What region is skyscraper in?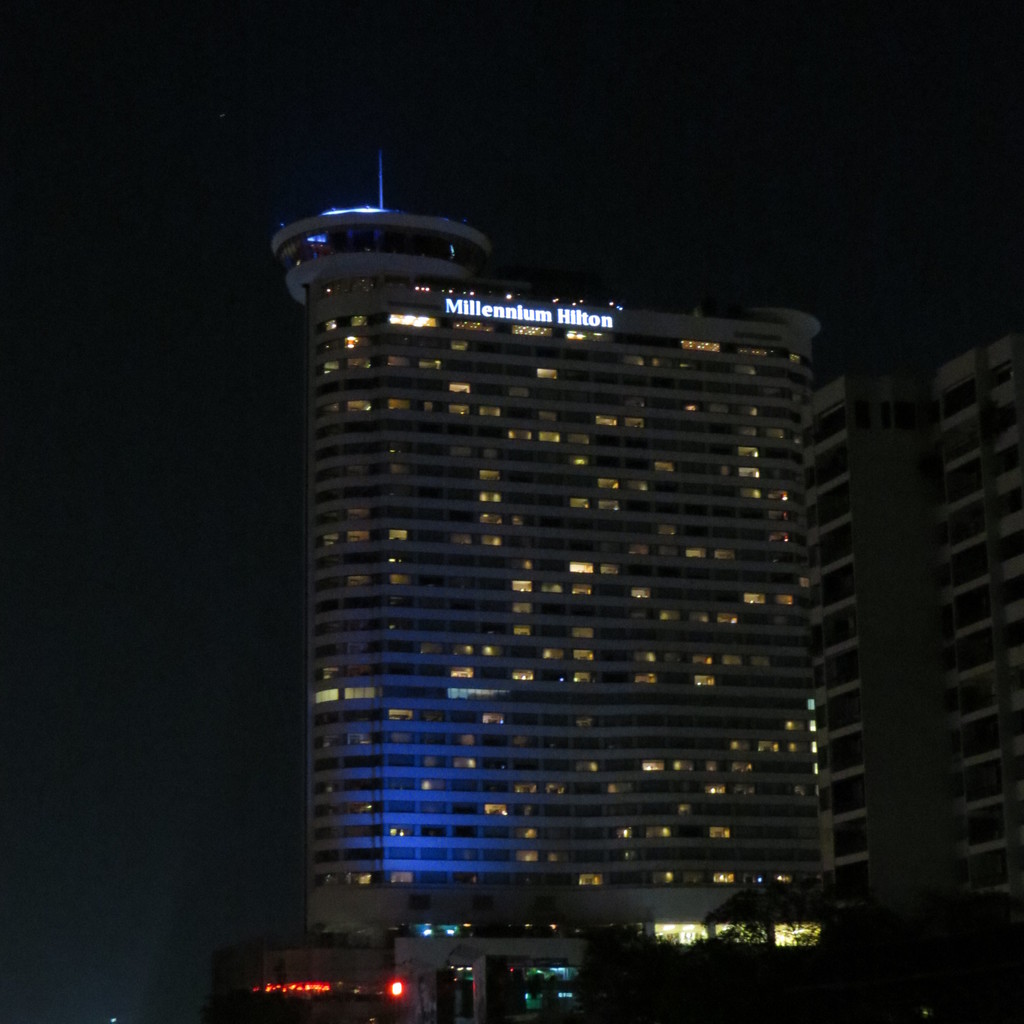
{"x1": 268, "y1": 222, "x2": 931, "y2": 965}.
